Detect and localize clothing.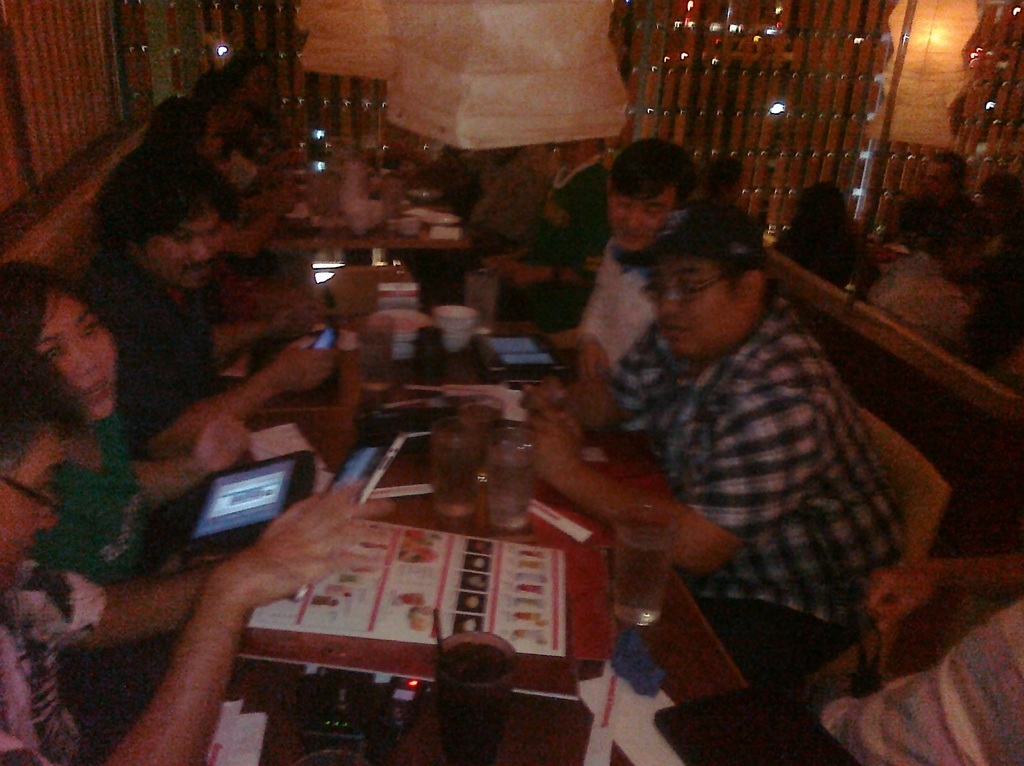
Localized at {"x1": 571, "y1": 236, "x2": 932, "y2": 671}.
